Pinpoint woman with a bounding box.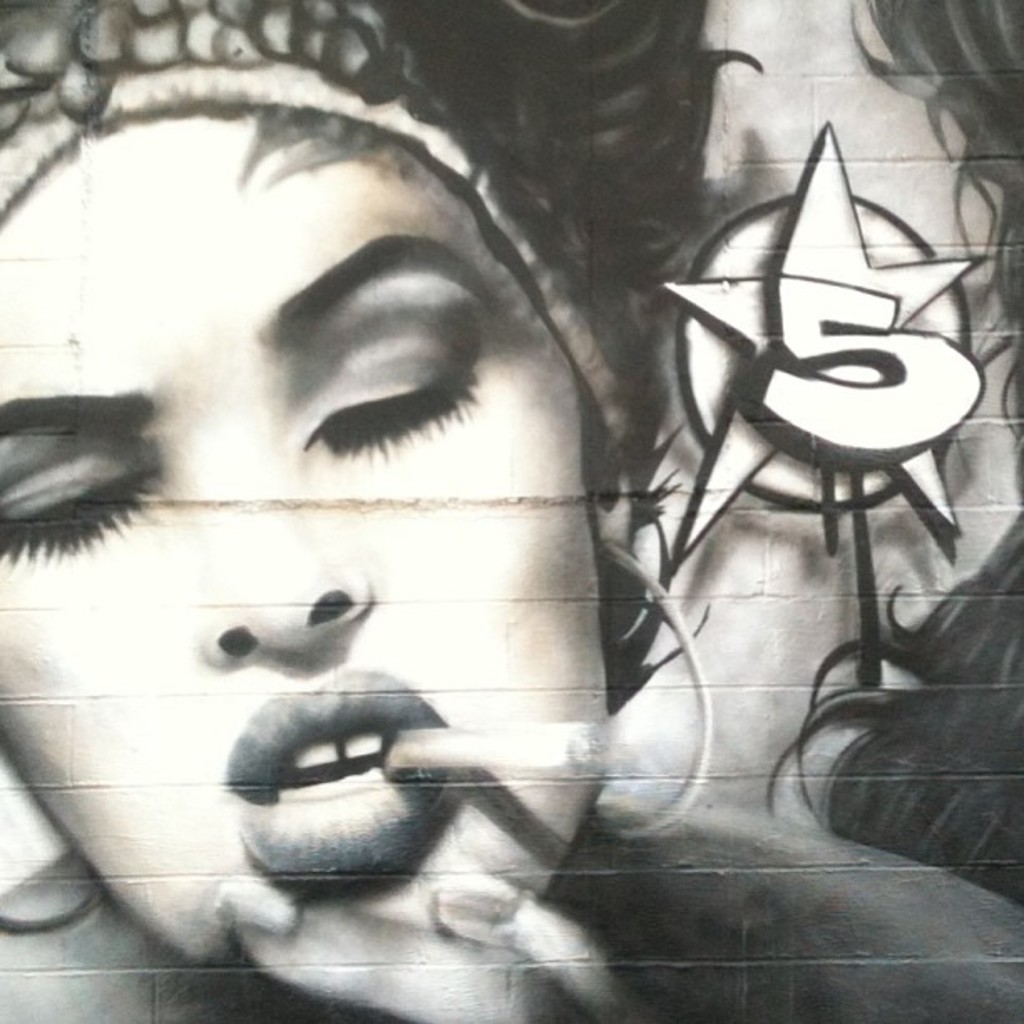
left=0, top=5, right=1022, bottom=1022.
